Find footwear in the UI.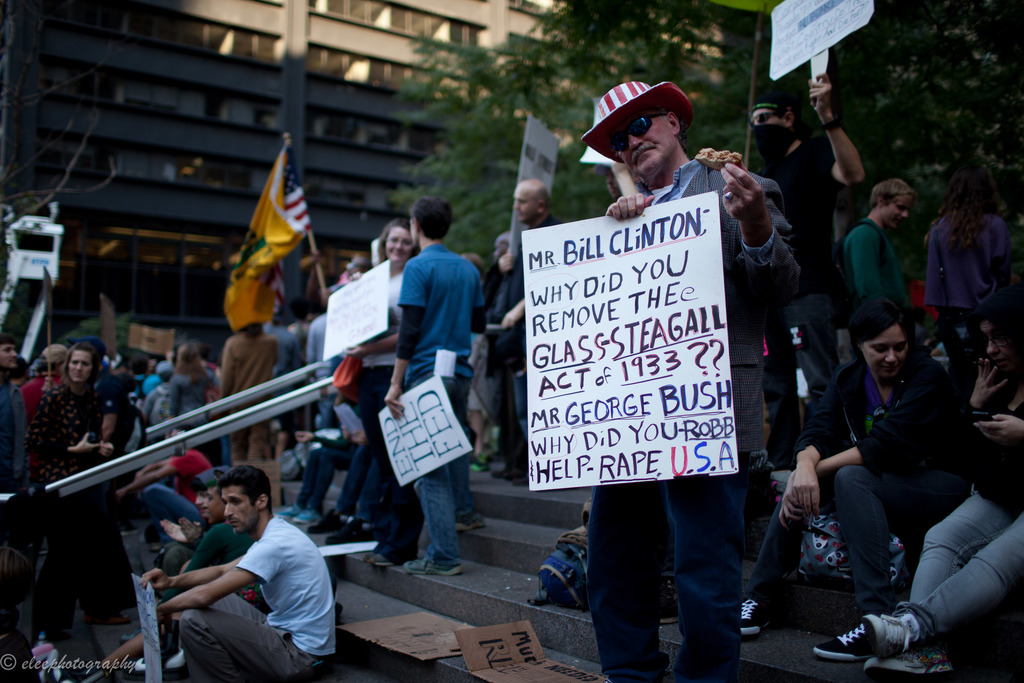
UI element at (297,504,326,525).
